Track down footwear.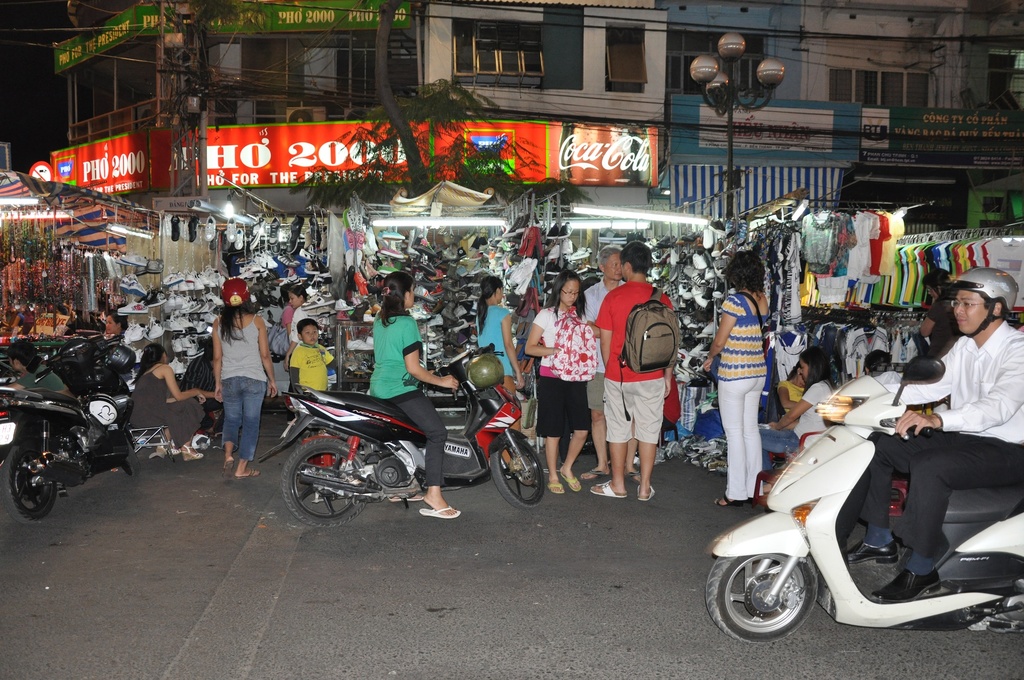
Tracked to bbox(591, 480, 622, 500).
